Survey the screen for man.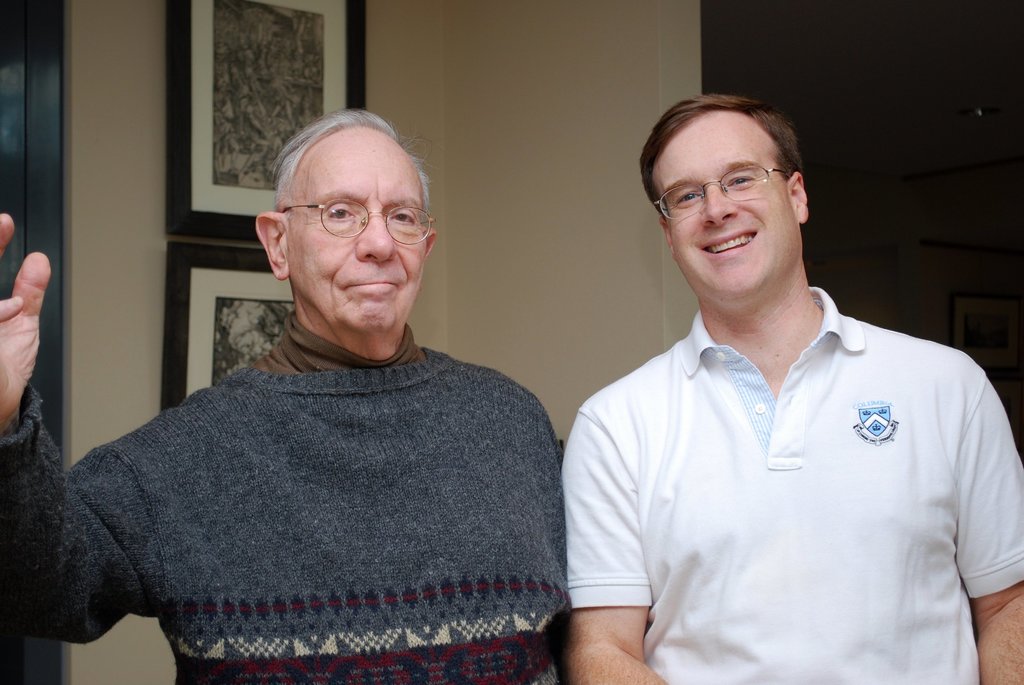
Survey found: 0:102:561:684.
